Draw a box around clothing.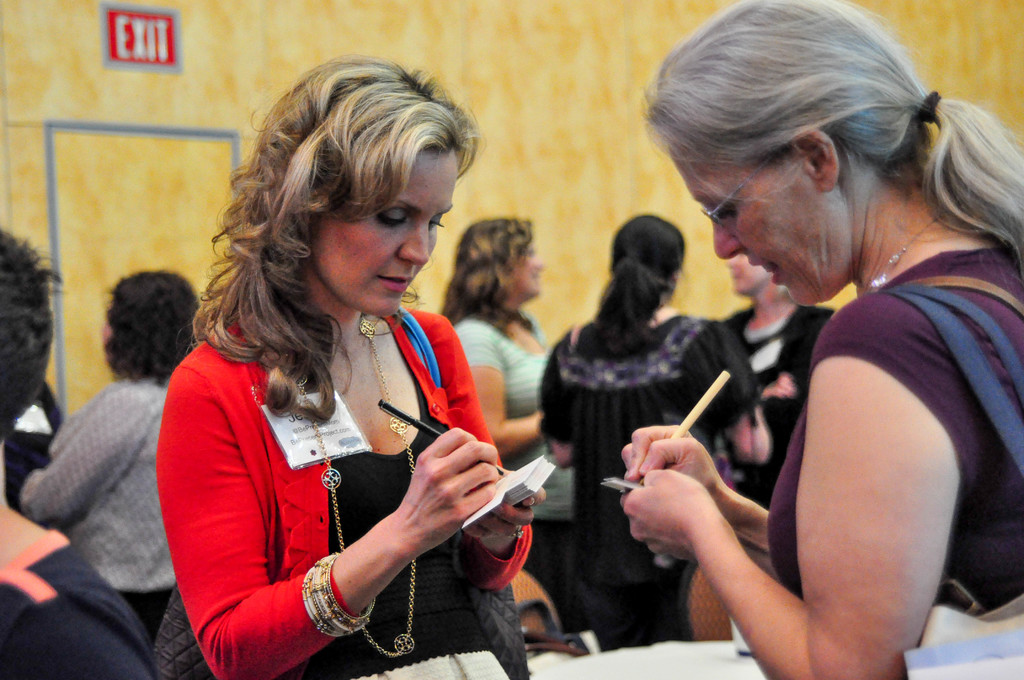
<bbox>728, 286, 856, 500</bbox>.
